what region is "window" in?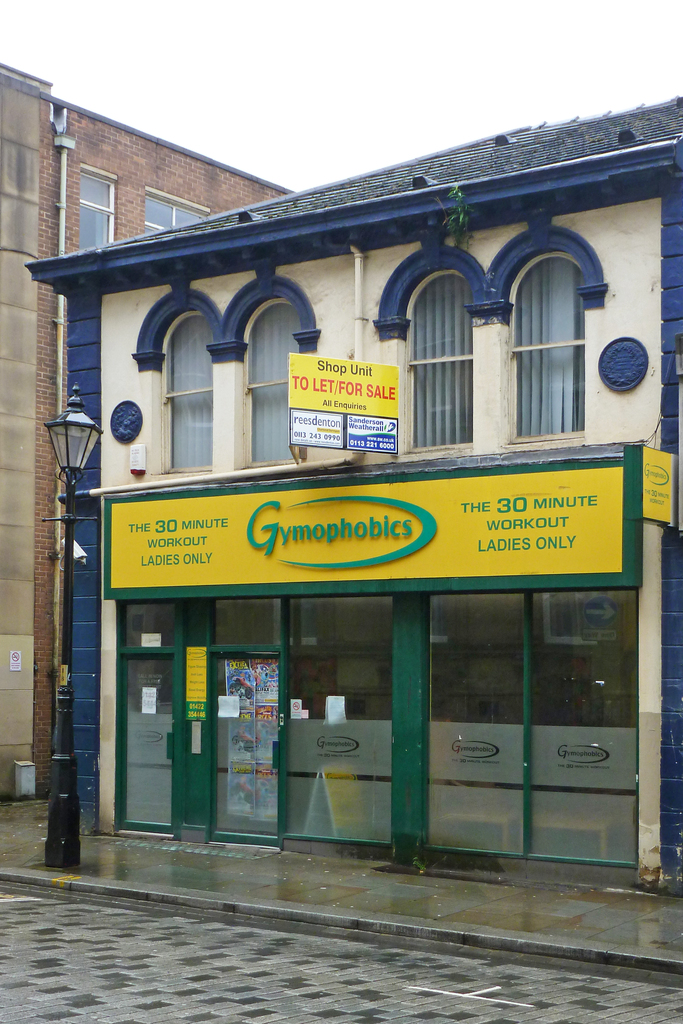
x1=78 y1=154 x2=108 y2=258.
